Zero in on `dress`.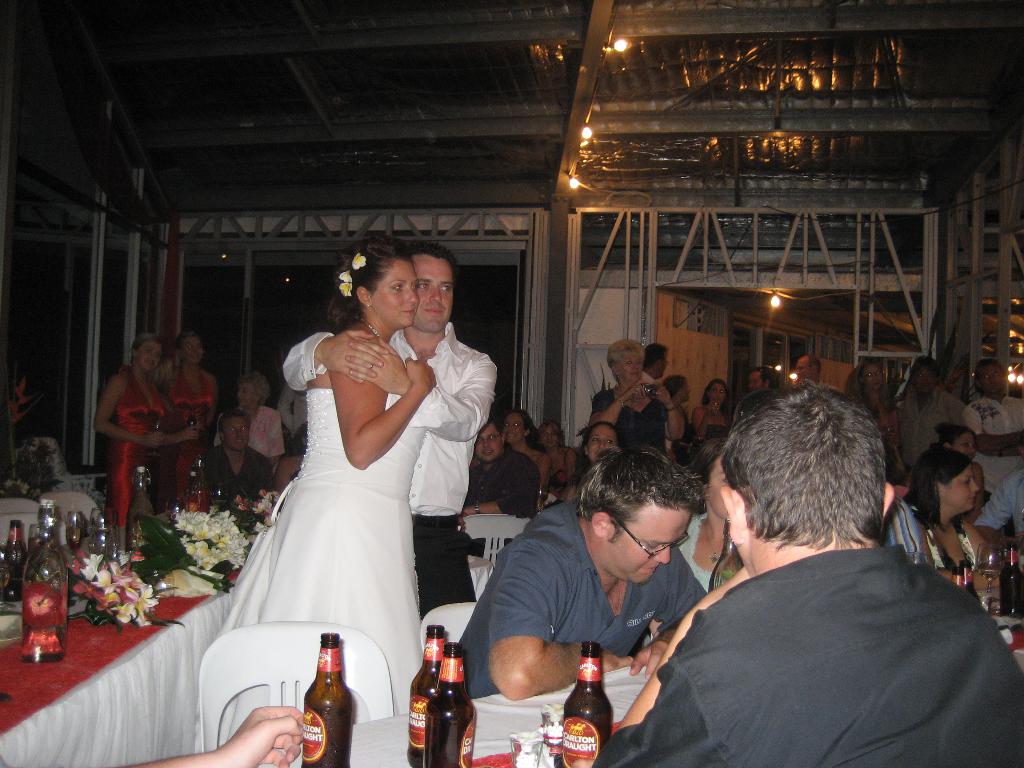
Zeroed in: 164,373,216,511.
